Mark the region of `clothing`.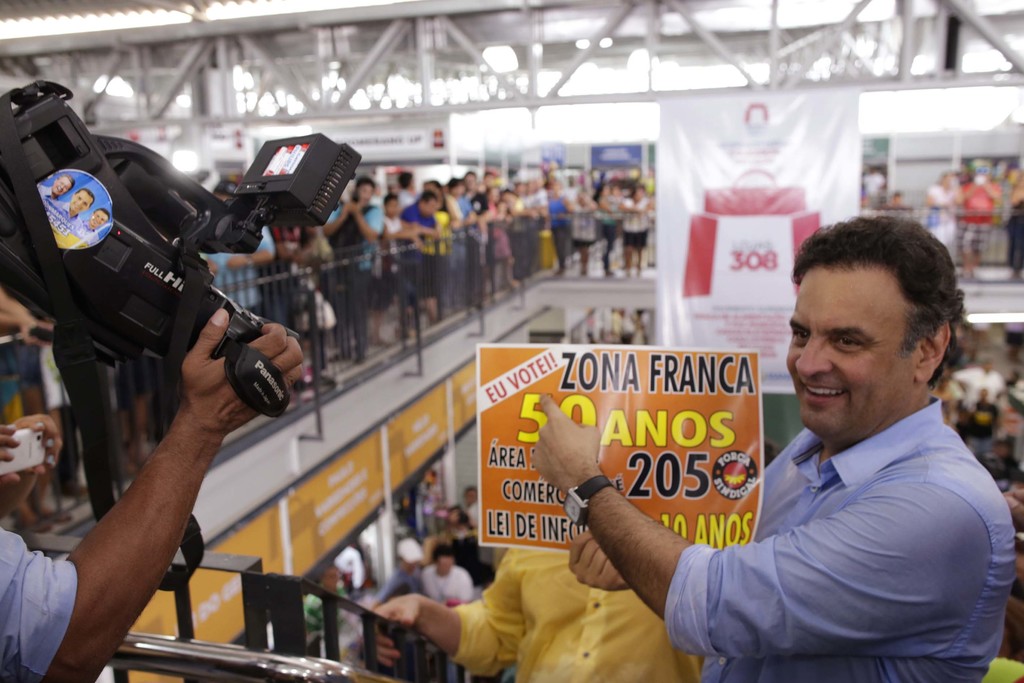
Region: x1=202, y1=220, x2=276, y2=315.
